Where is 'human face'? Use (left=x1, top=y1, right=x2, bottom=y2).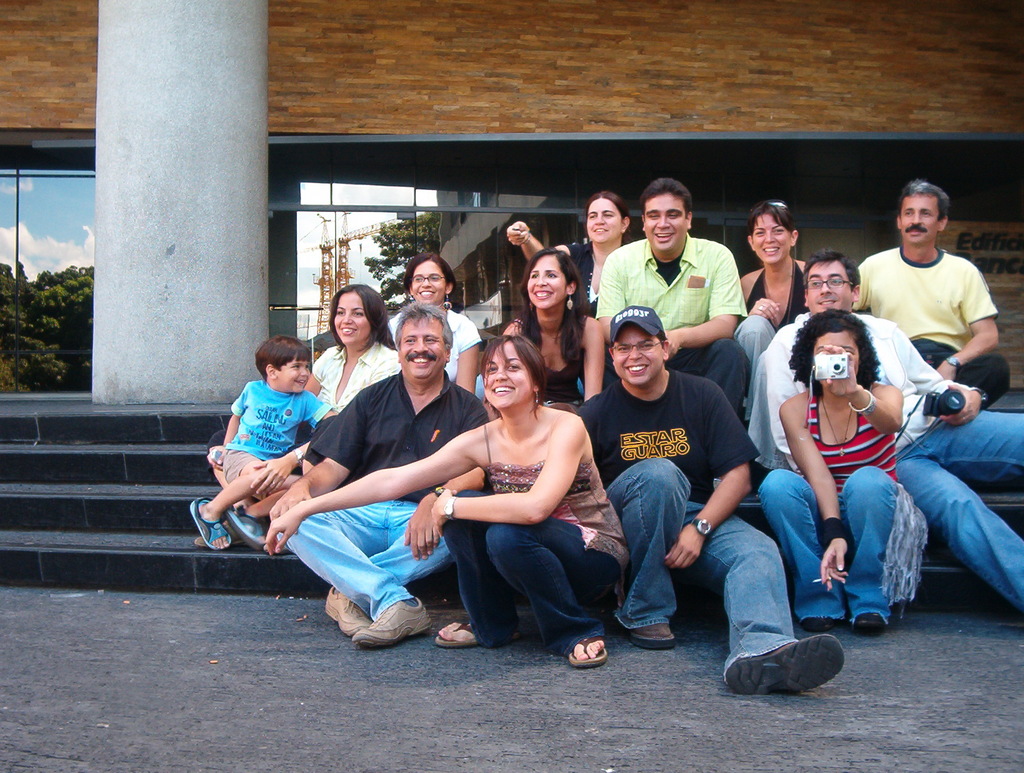
(left=807, top=255, right=859, bottom=313).
